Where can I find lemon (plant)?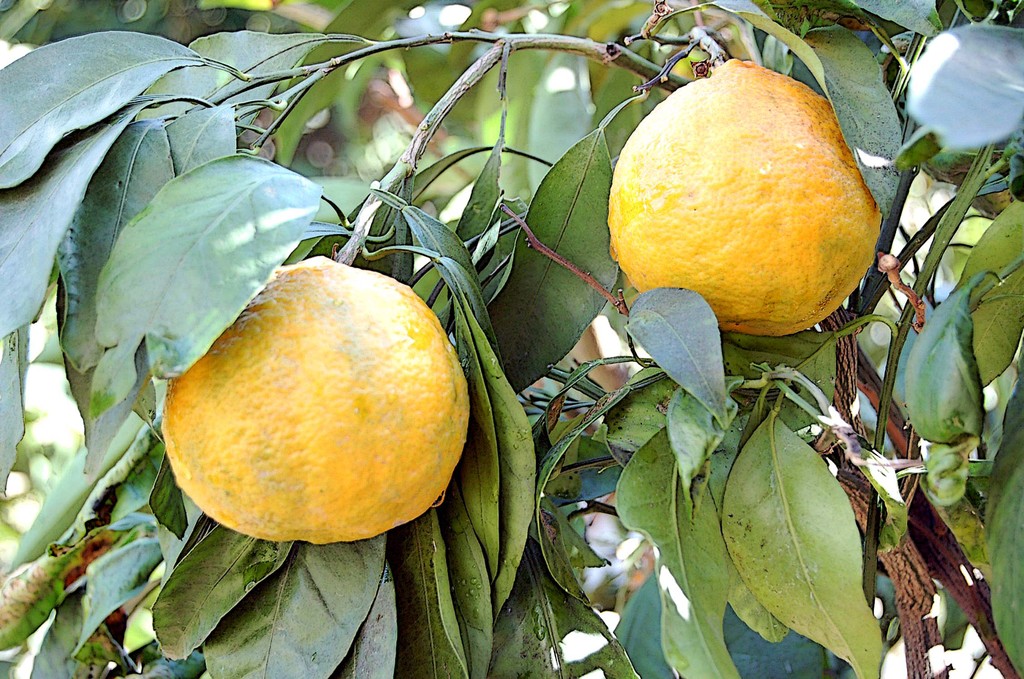
You can find it at {"x1": 610, "y1": 61, "x2": 883, "y2": 334}.
